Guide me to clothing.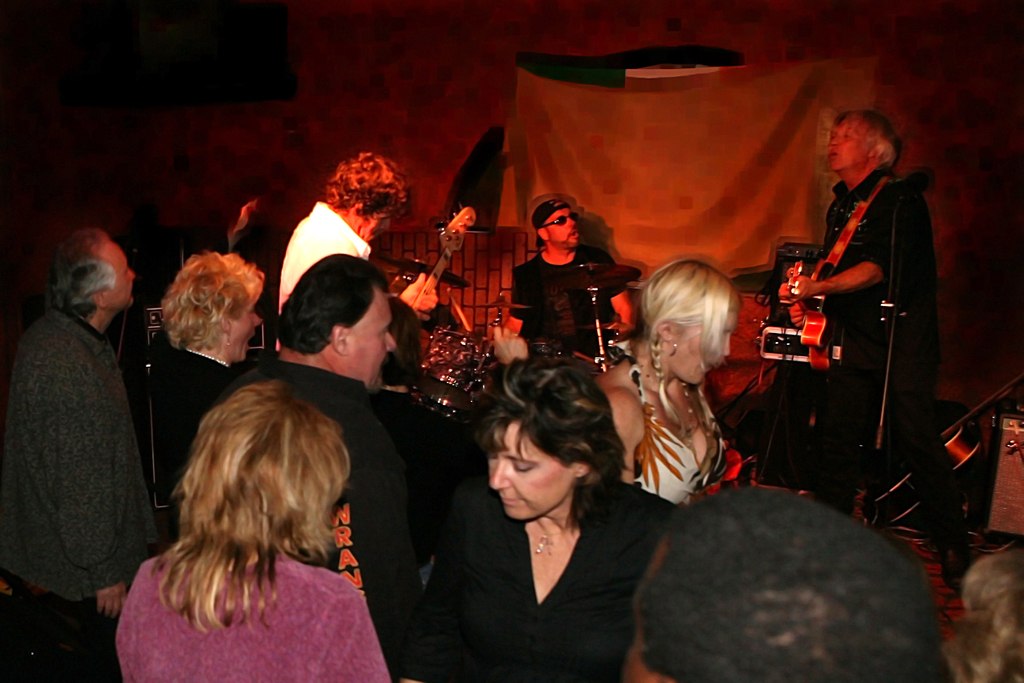
Guidance: bbox(147, 325, 227, 522).
